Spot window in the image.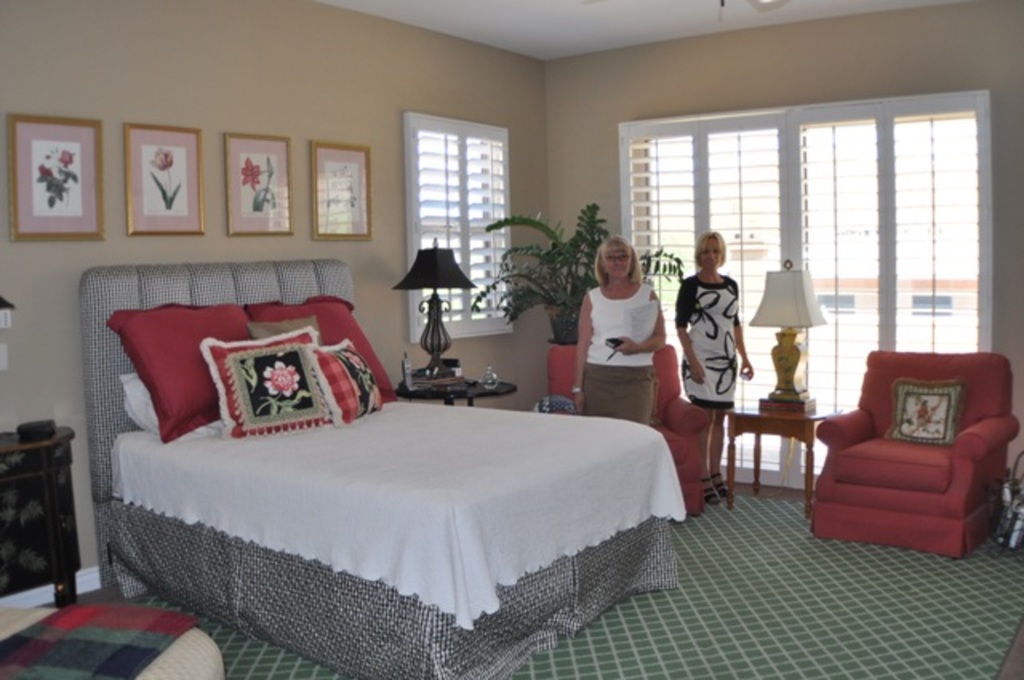
window found at left=405, top=114, right=517, bottom=347.
